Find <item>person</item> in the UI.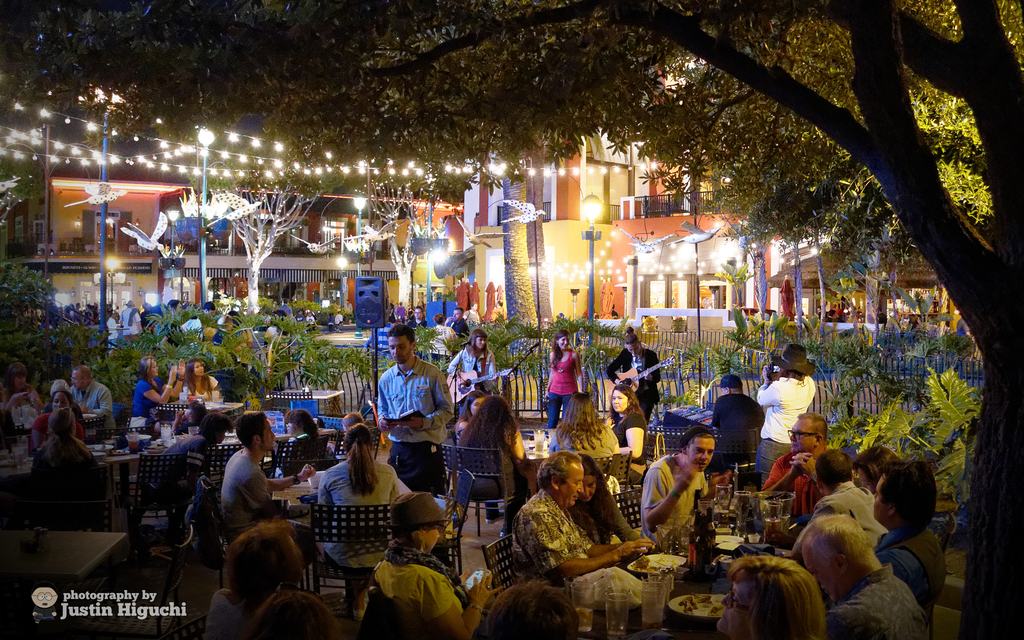
UI element at crop(372, 490, 494, 639).
